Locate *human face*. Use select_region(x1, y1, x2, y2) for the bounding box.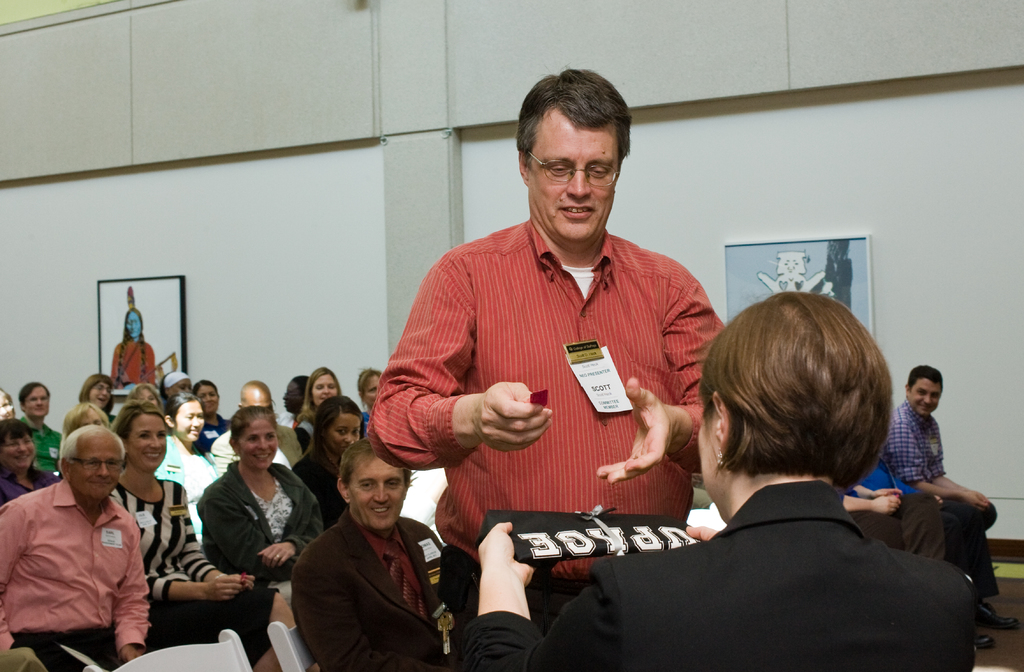
select_region(196, 383, 216, 415).
